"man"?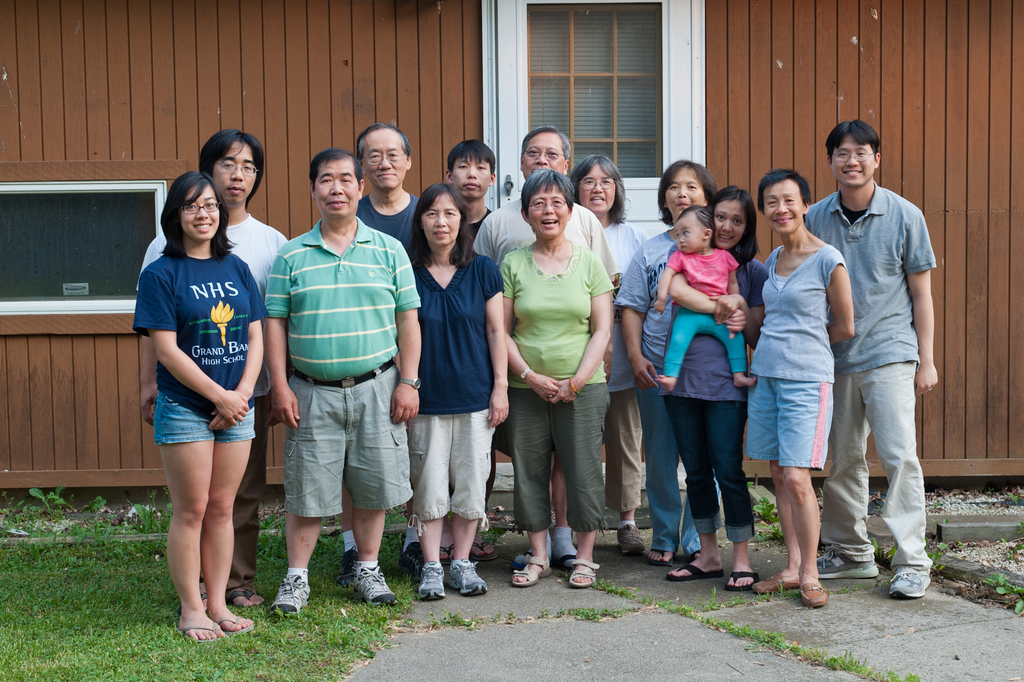
left=266, top=146, right=426, bottom=606
